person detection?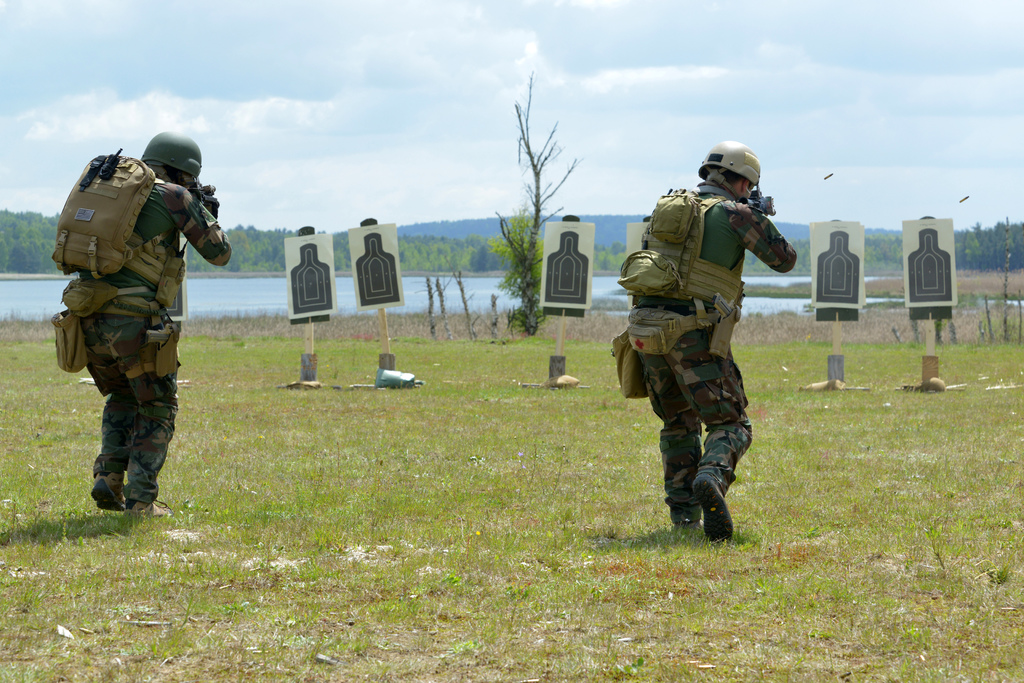
[x1=634, y1=136, x2=799, y2=544]
